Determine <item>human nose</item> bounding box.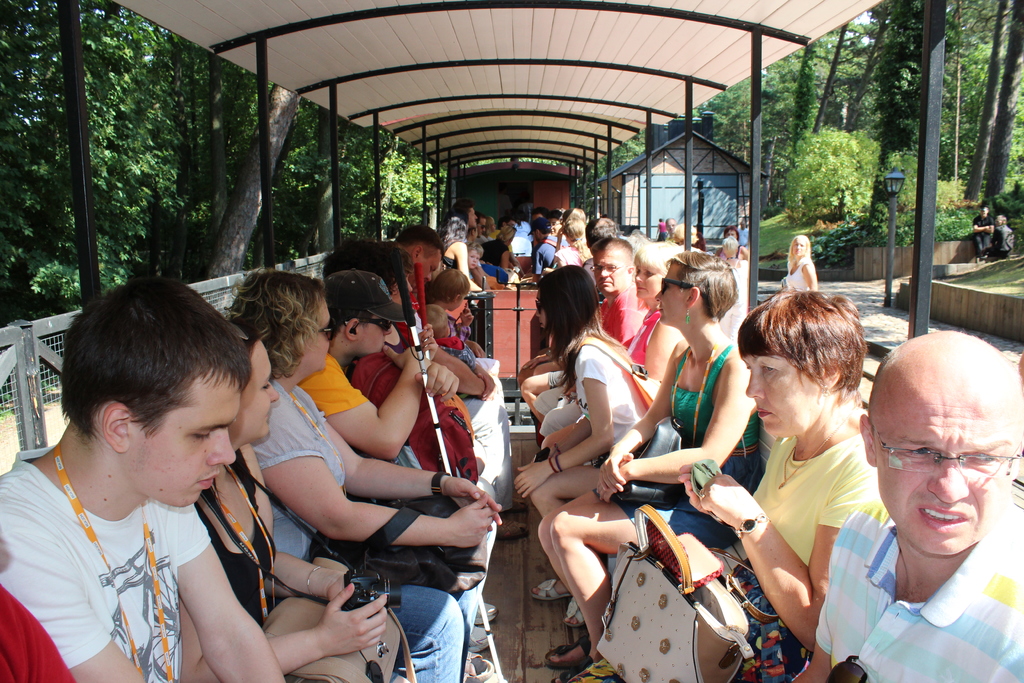
Determined: [left=601, top=270, right=607, bottom=278].
